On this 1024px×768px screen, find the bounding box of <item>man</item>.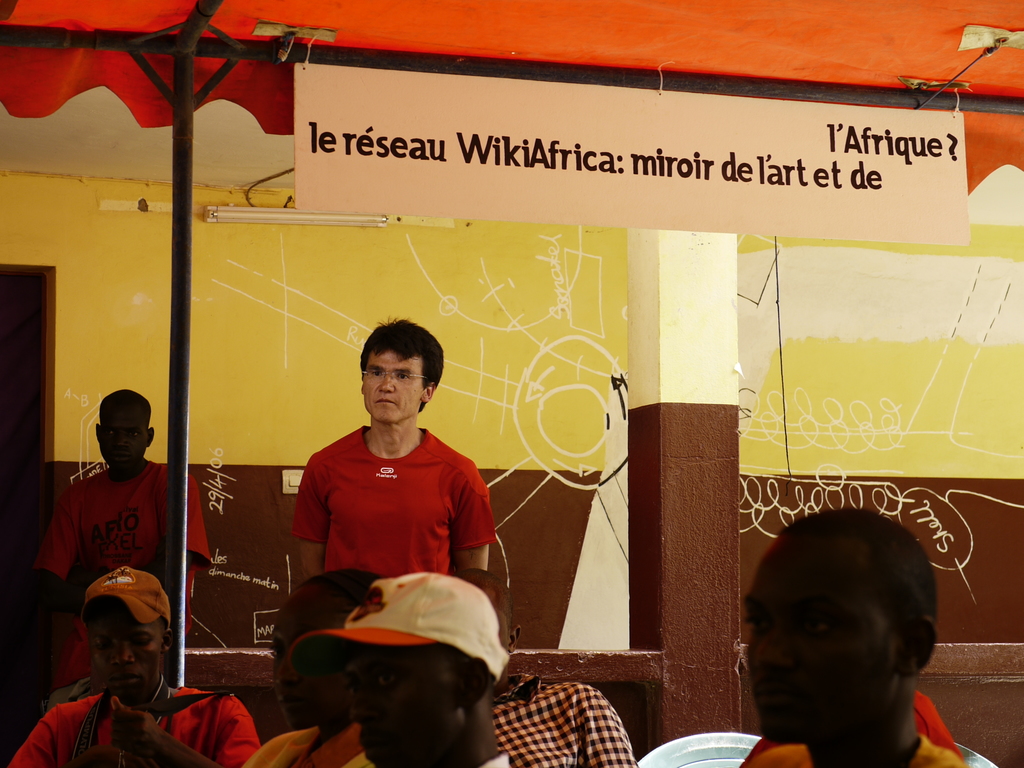
Bounding box: (x1=288, y1=570, x2=514, y2=767).
